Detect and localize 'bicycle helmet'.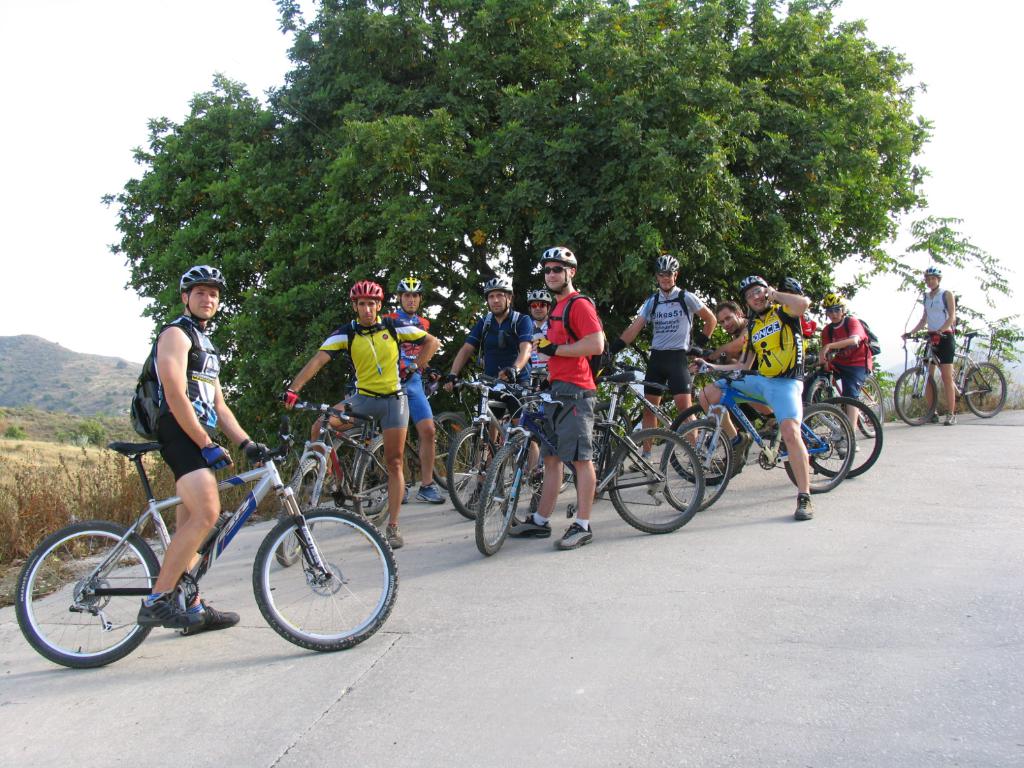
Localized at (left=520, top=286, right=548, bottom=305).
